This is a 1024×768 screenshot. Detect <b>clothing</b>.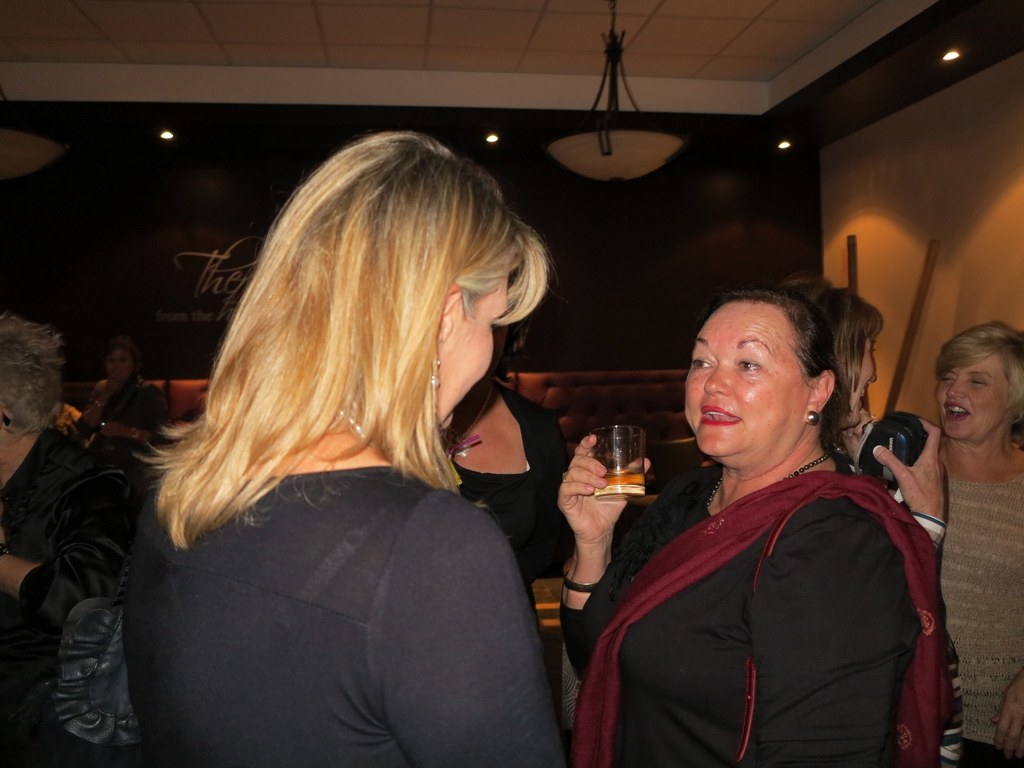
BBox(87, 375, 172, 438).
